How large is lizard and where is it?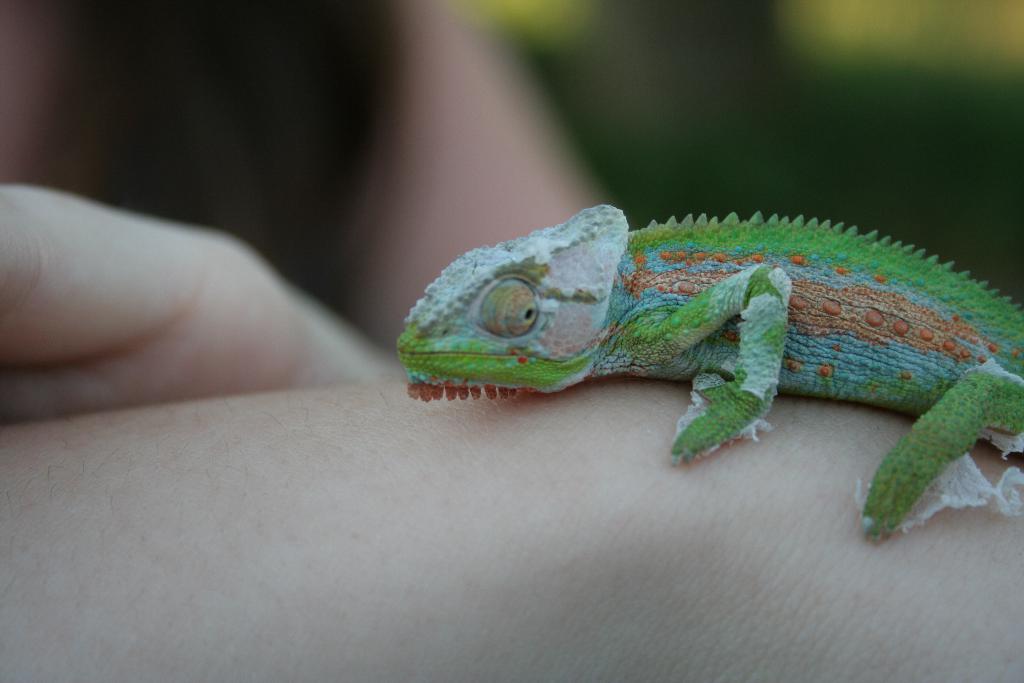
Bounding box: (399,202,1021,534).
